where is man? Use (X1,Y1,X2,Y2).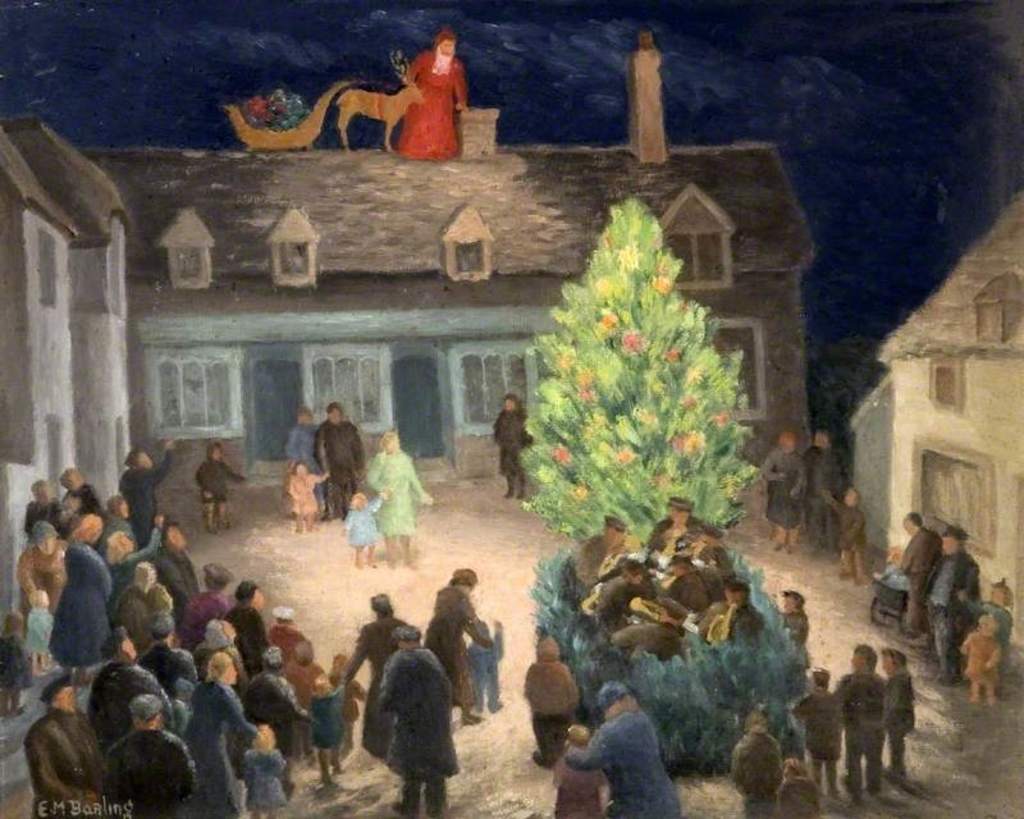
(575,514,637,603).
